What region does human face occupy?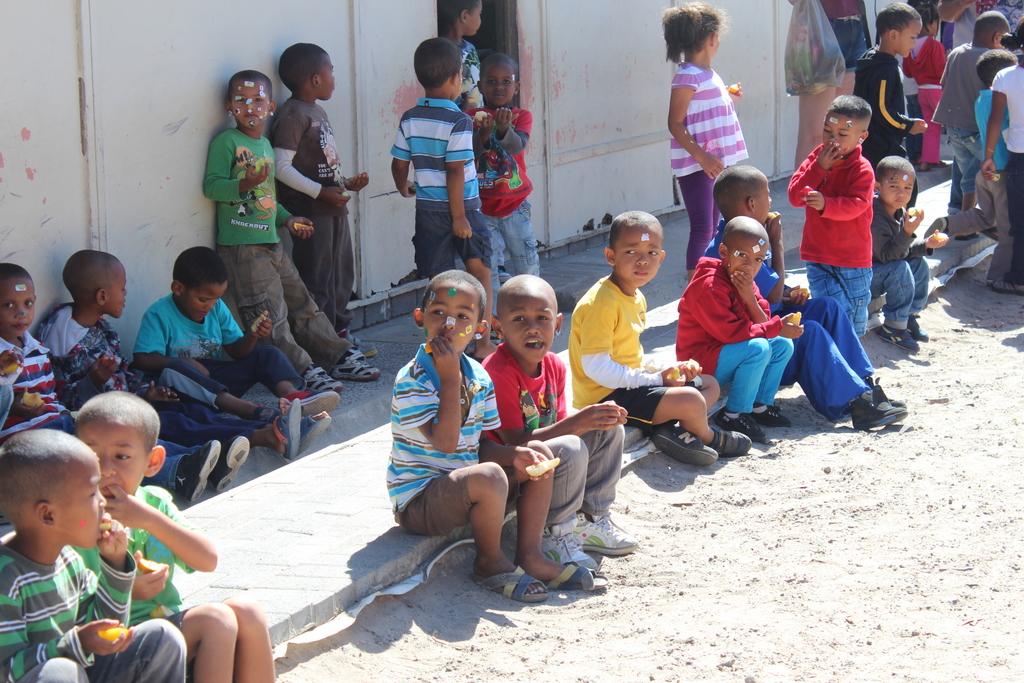
box=[48, 450, 109, 549].
